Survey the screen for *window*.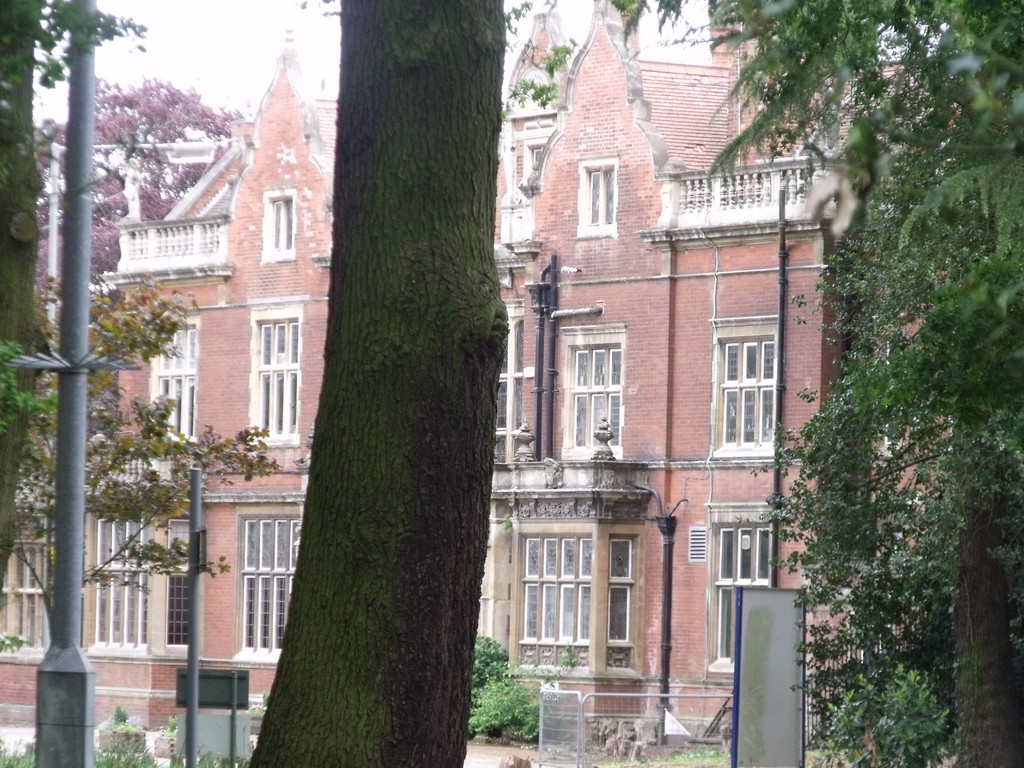
Survey found: 81:503:168:648.
